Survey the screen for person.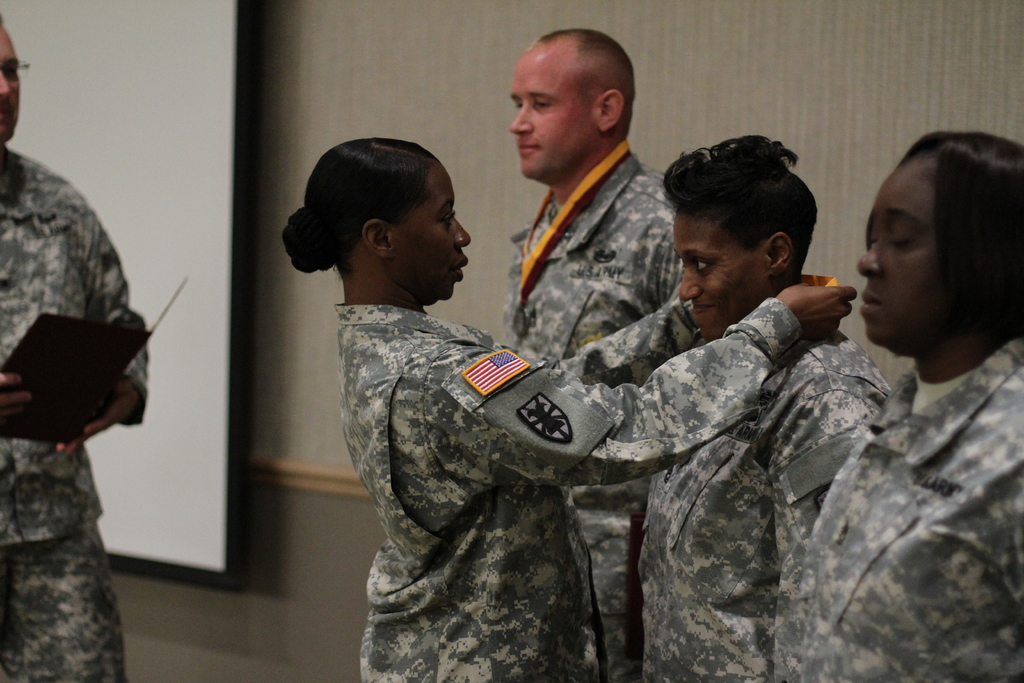
Survey found: {"left": 0, "top": 12, "right": 152, "bottom": 682}.
